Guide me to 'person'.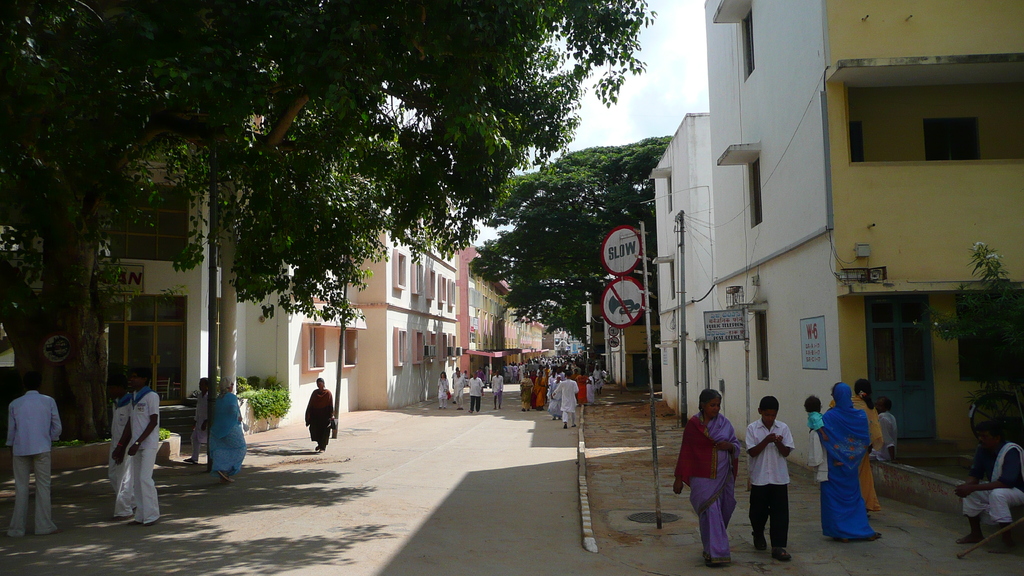
Guidance: (552, 372, 577, 427).
